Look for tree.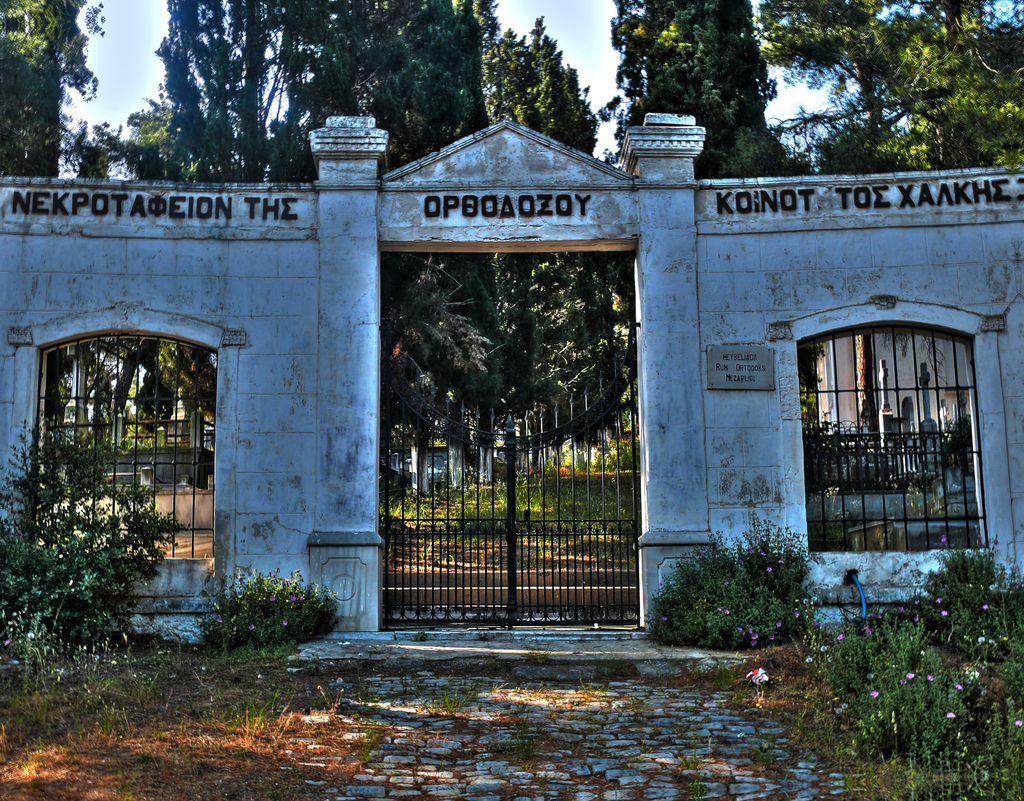
Found: <region>473, 24, 634, 494</region>.
